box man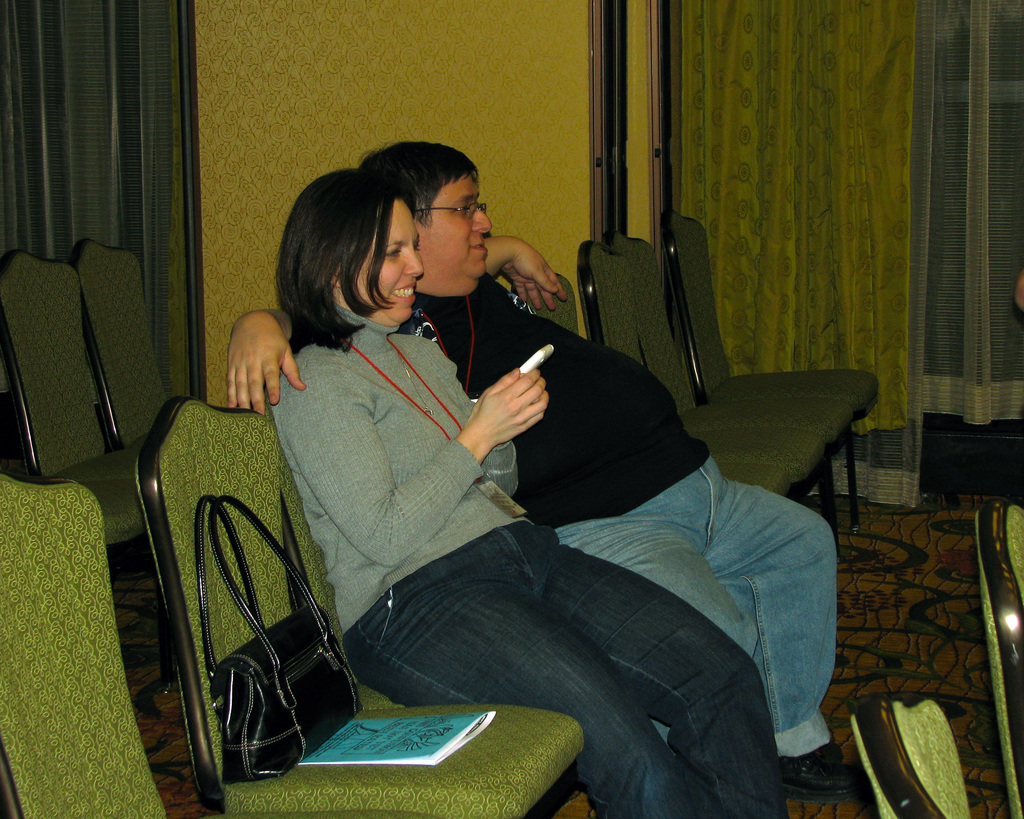
(182, 218, 755, 749)
